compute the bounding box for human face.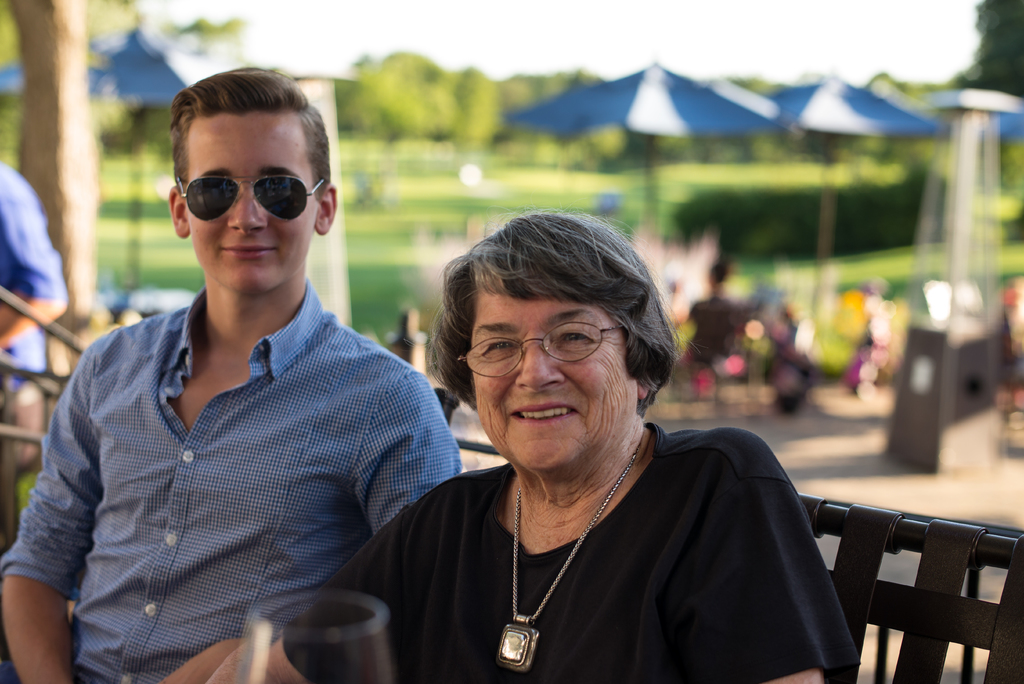
crop(188, 117, 319, 289).
